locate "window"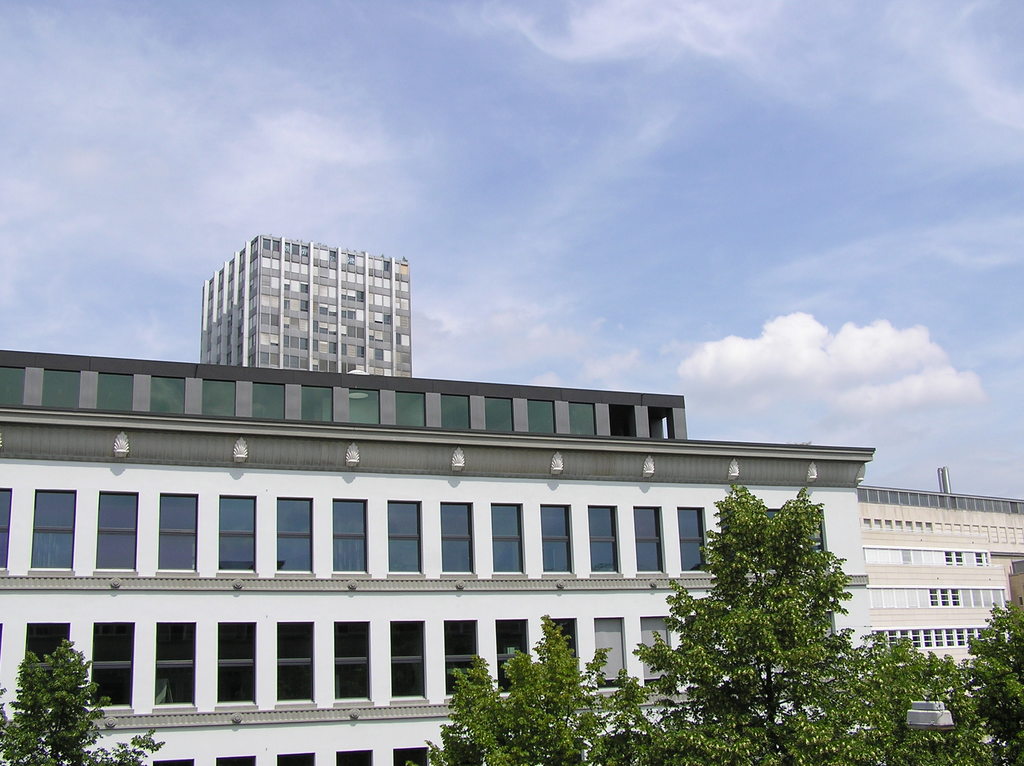
x1=154 y1=623 x2=196 y2=709
